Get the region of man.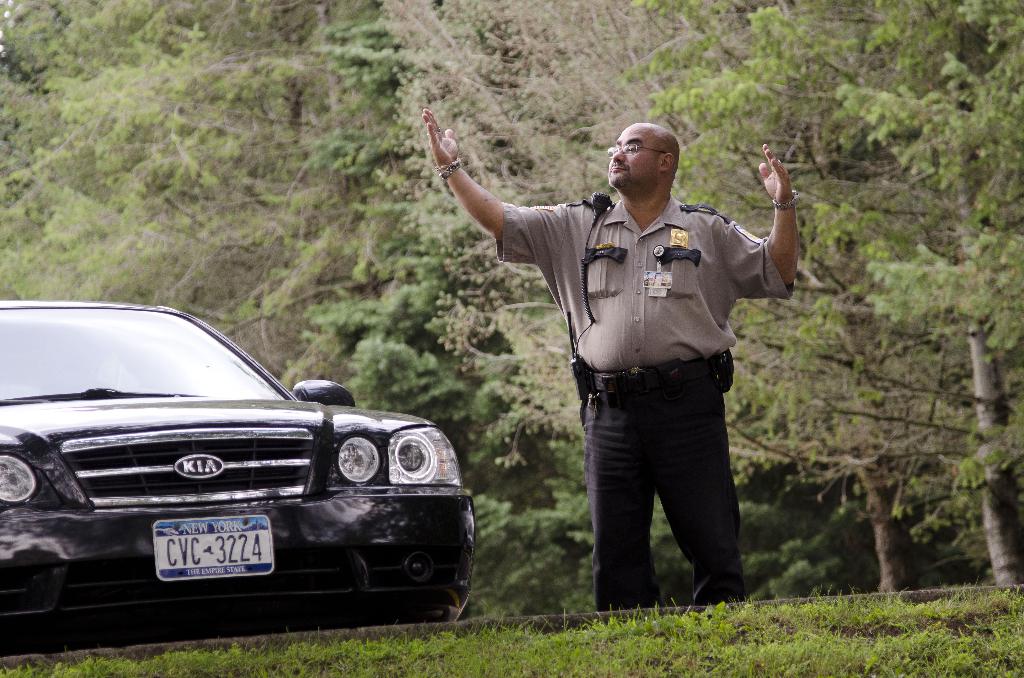
444, 120, 797, 631.
